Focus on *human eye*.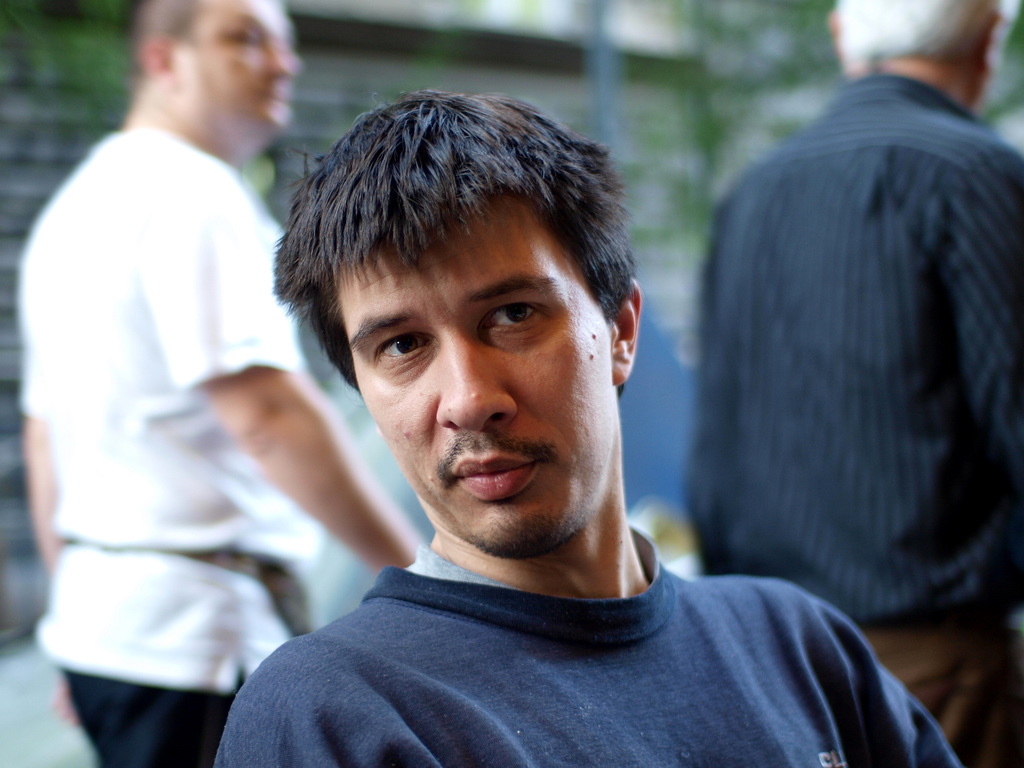
Focused at rect(369, 323, 444, 372).
